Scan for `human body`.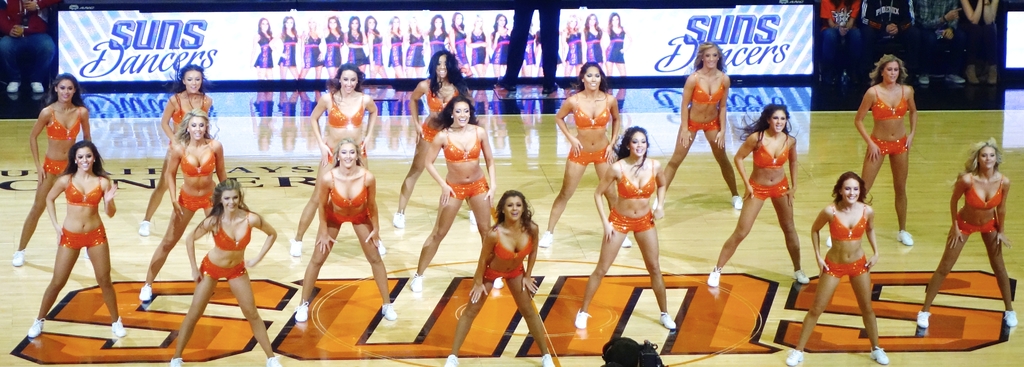
Scan result: {"x1": 908, "y1": 135, "x2": 1016, "y2": 333}.
